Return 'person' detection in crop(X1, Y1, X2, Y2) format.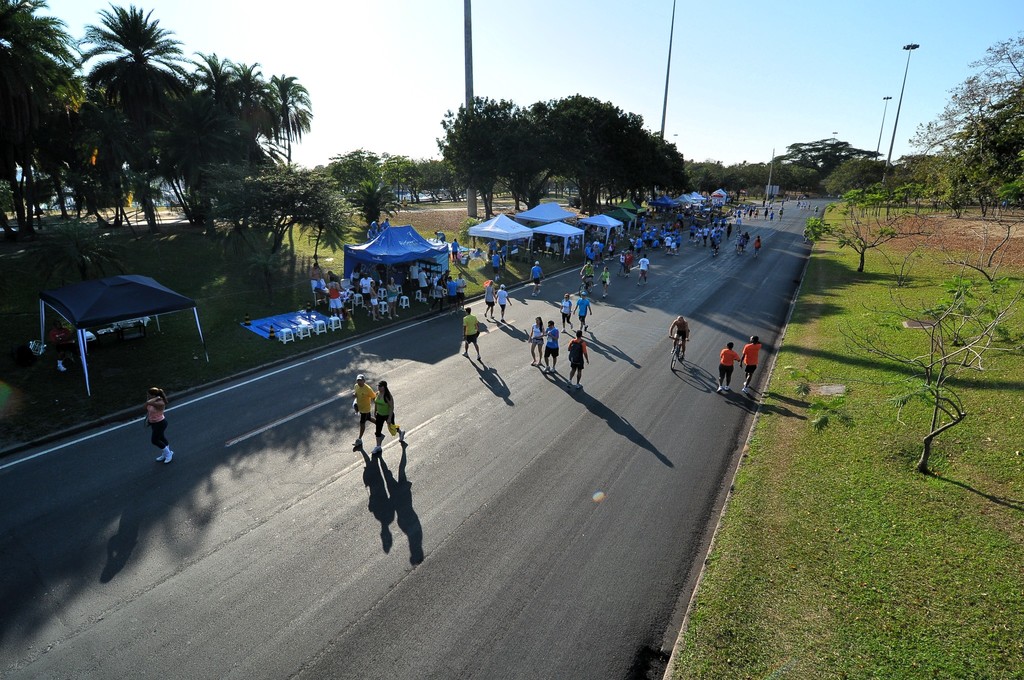
crop(461, 308, 481, 360).
